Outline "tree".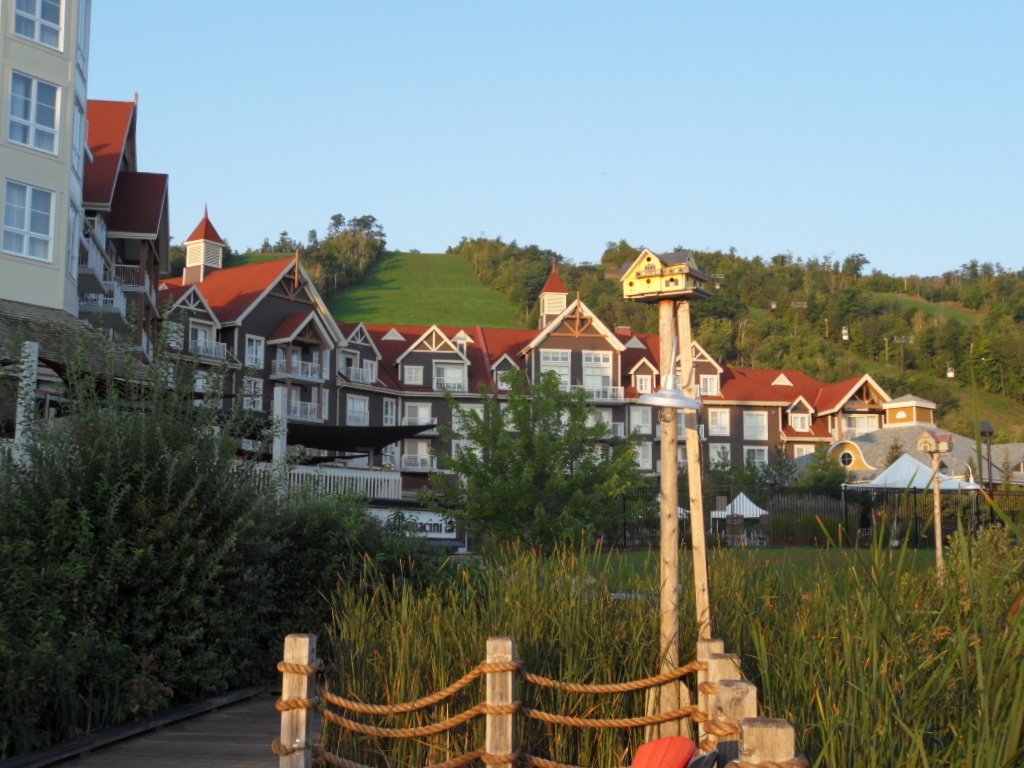
Outline: BBox(441, 376, 632, 554).
